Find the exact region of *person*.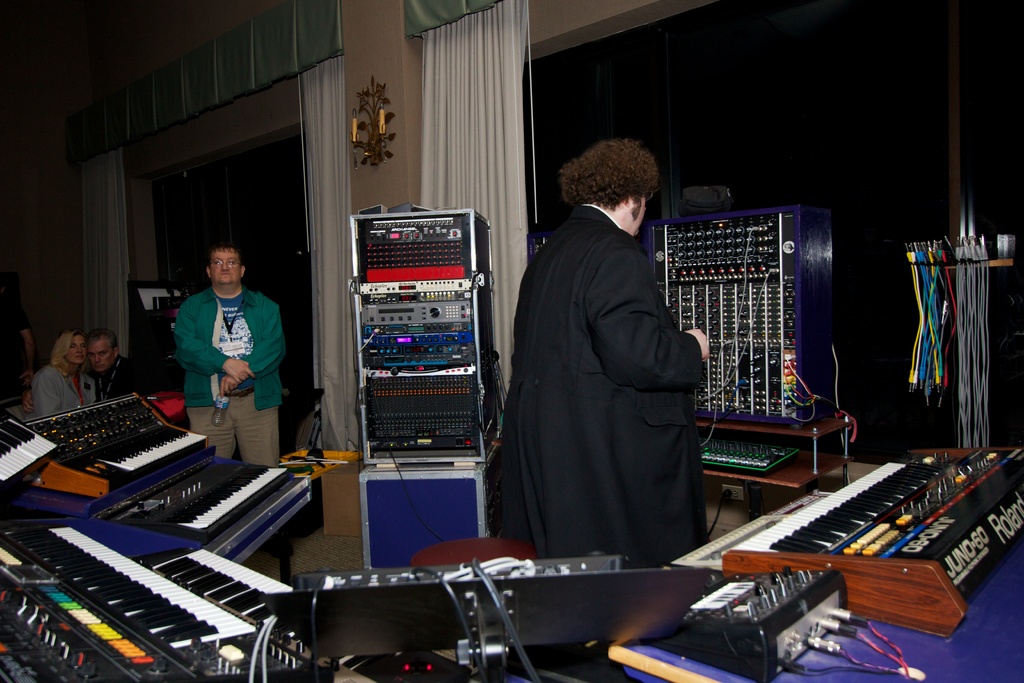
Exact region: <box>170,234,289,472</box>.
